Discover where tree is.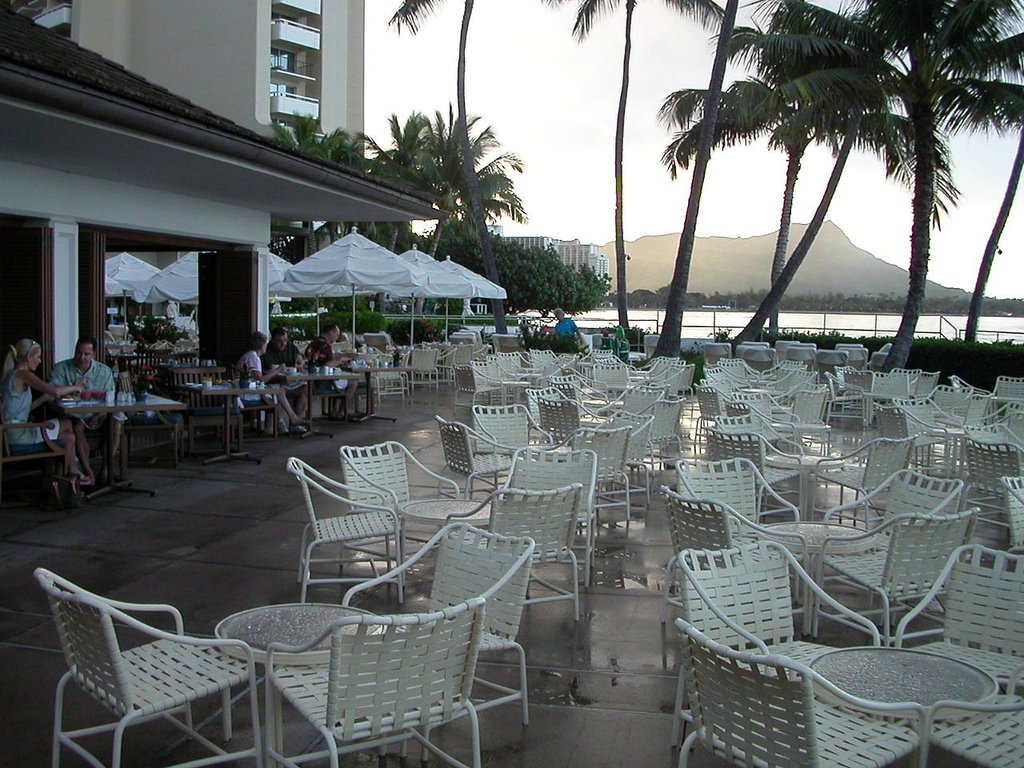
Discovered at (967,18,1023,333).
